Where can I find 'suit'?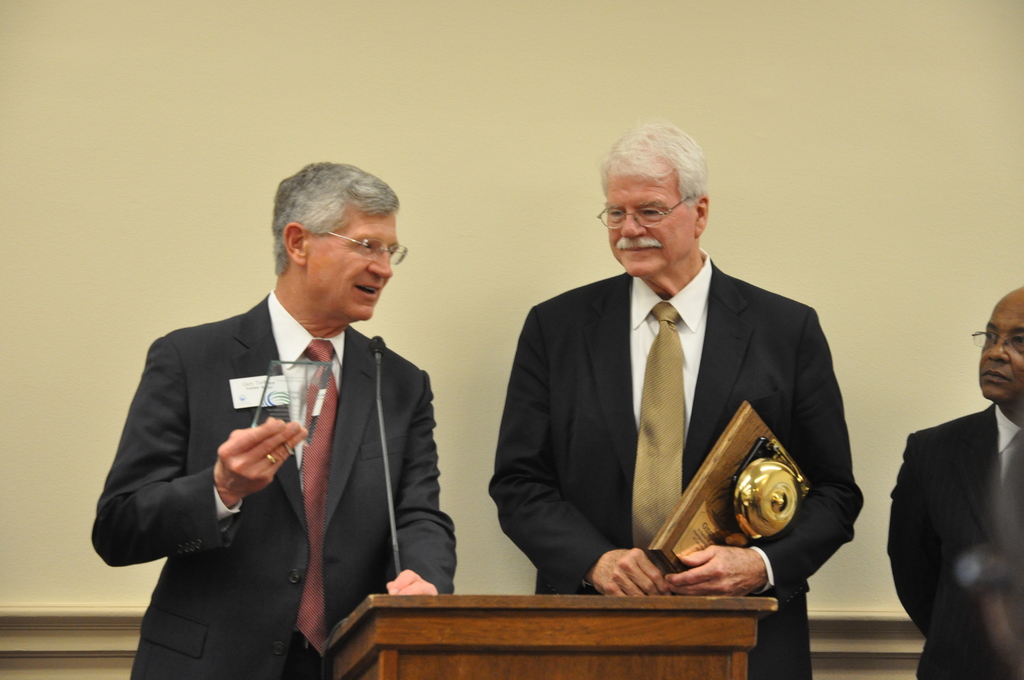
You can find it at (left=888, top=407, right=1023, bottom=679).
